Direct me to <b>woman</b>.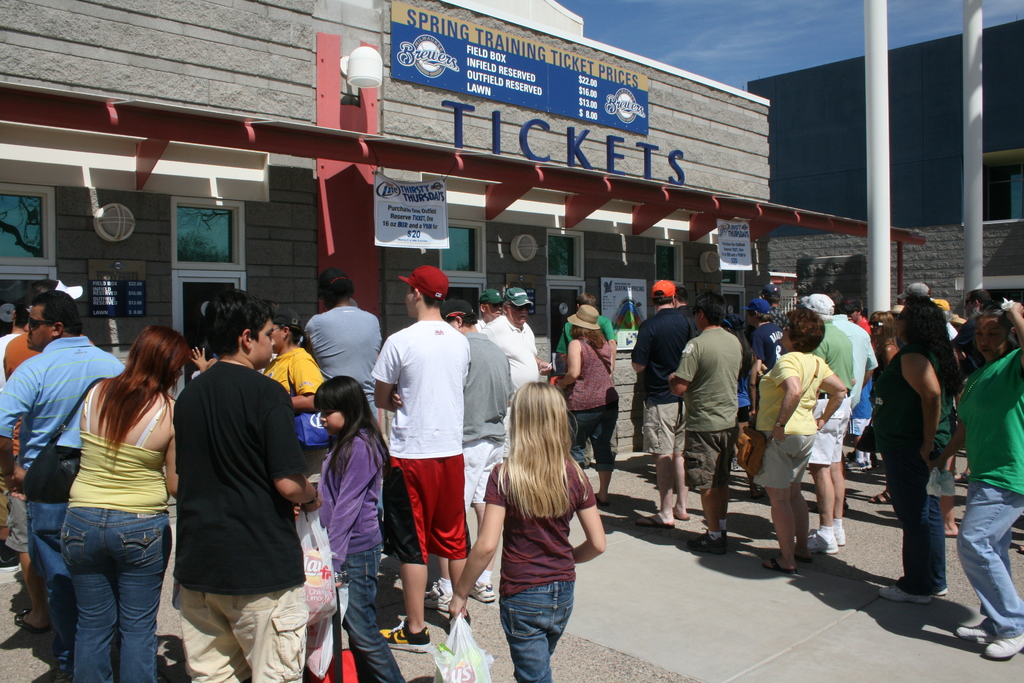
Direction: <bbox>48, 325, 198, 682</bbox>.
